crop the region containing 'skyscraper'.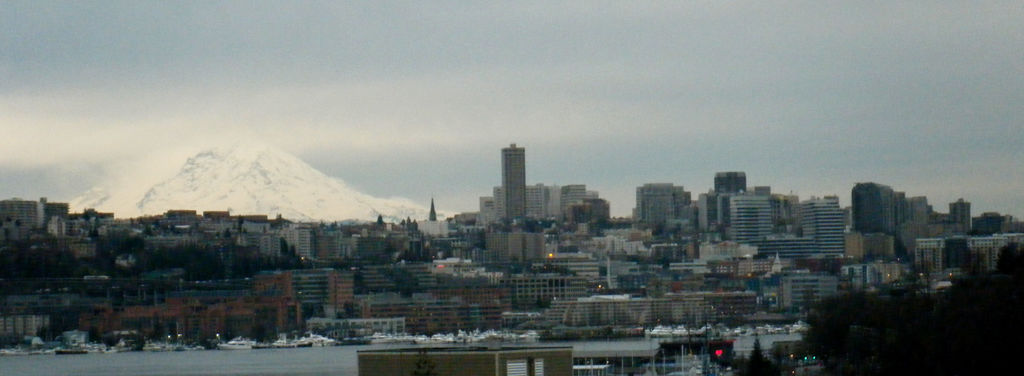
Crop region: left=631, top=183, right=692, bottom=234.
